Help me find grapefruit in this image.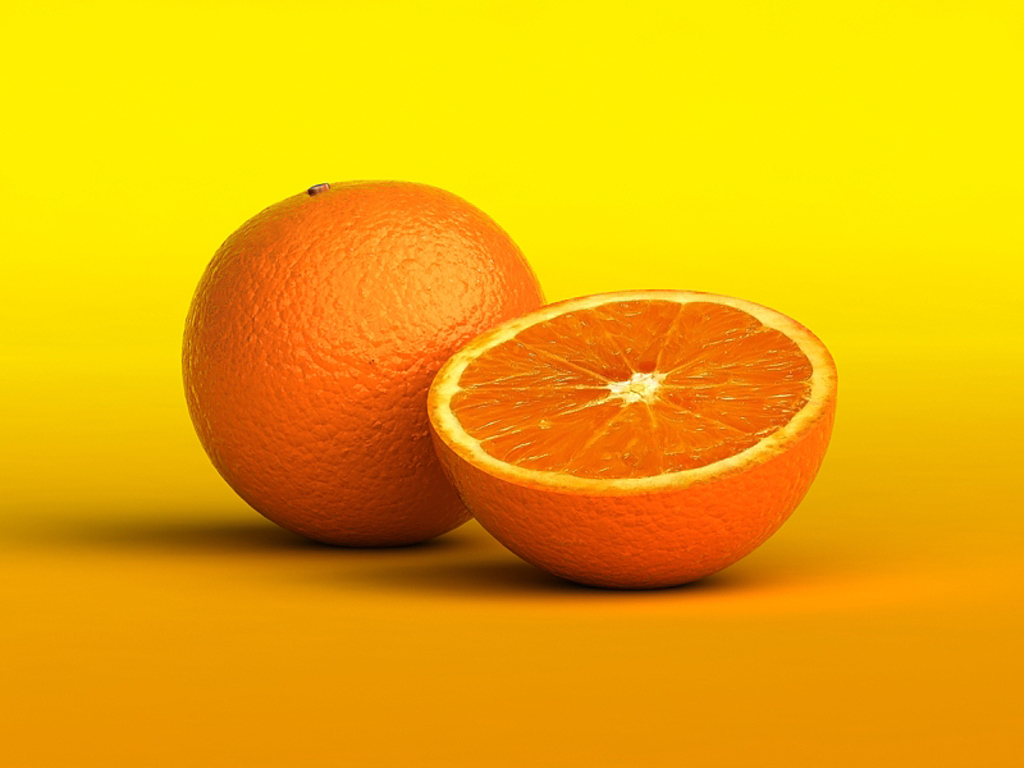
Found it: left=177, top=175, right=549, bottom=549.
